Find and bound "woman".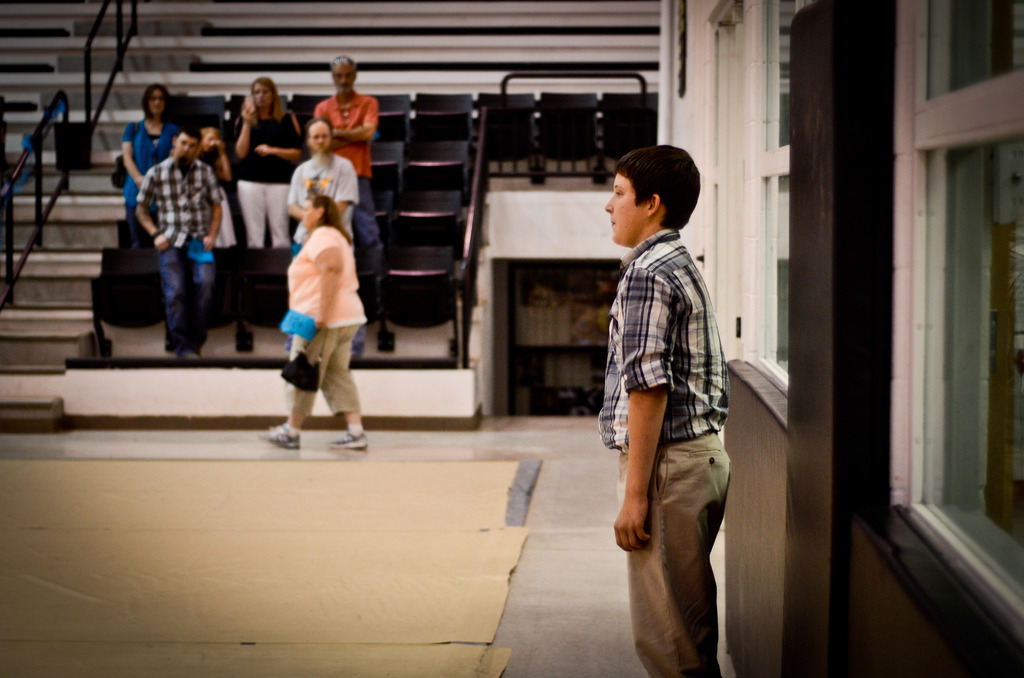
Bound: pyautogui.locateOnScreen(284, 193, 363, 449).
